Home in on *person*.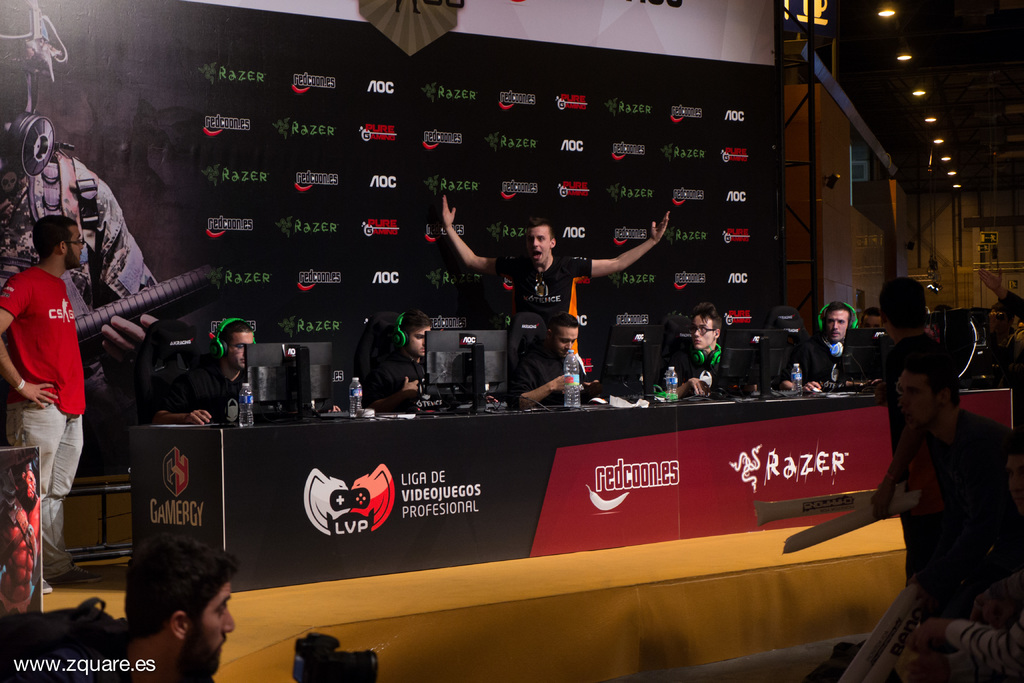
Homed in at box(143, 315, 264, 433).
